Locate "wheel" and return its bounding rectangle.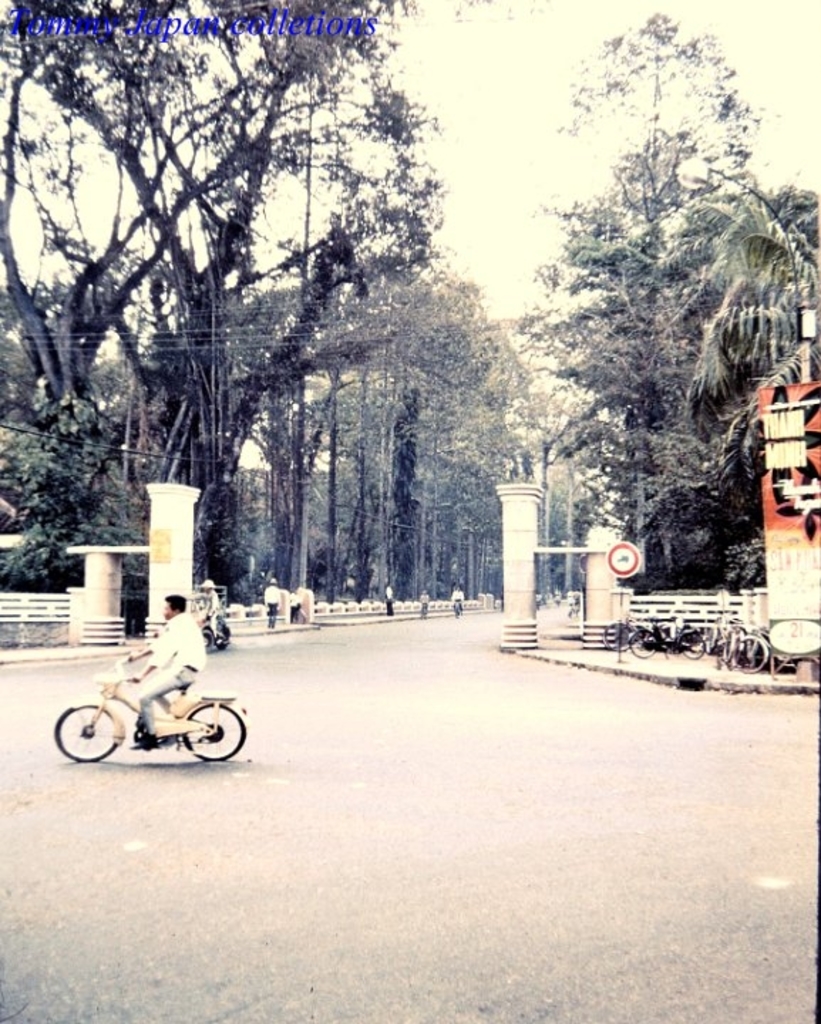
[626, 631, 660, 654].
